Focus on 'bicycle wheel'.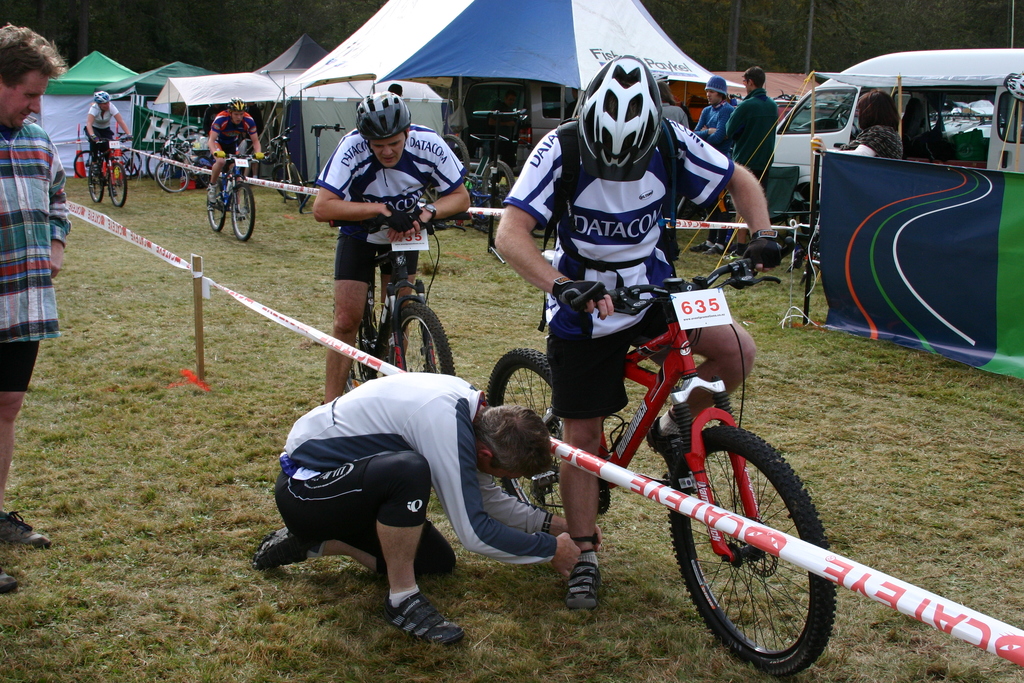
Focused at (479,160,516,210).
